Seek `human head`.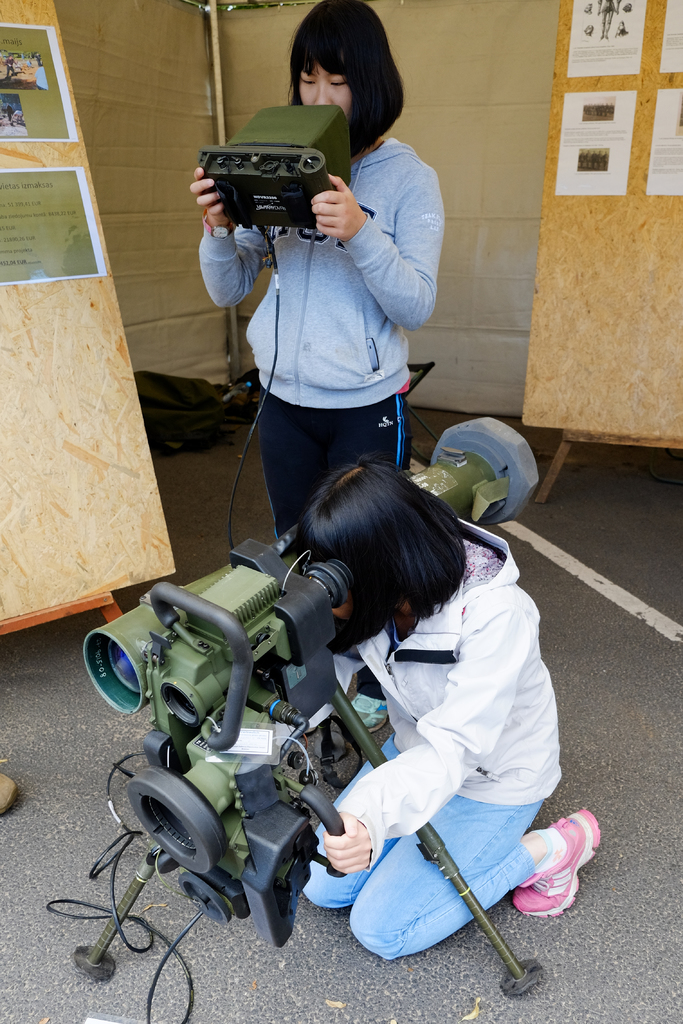
x1=288, y1=0, x2=402, y2=145.
